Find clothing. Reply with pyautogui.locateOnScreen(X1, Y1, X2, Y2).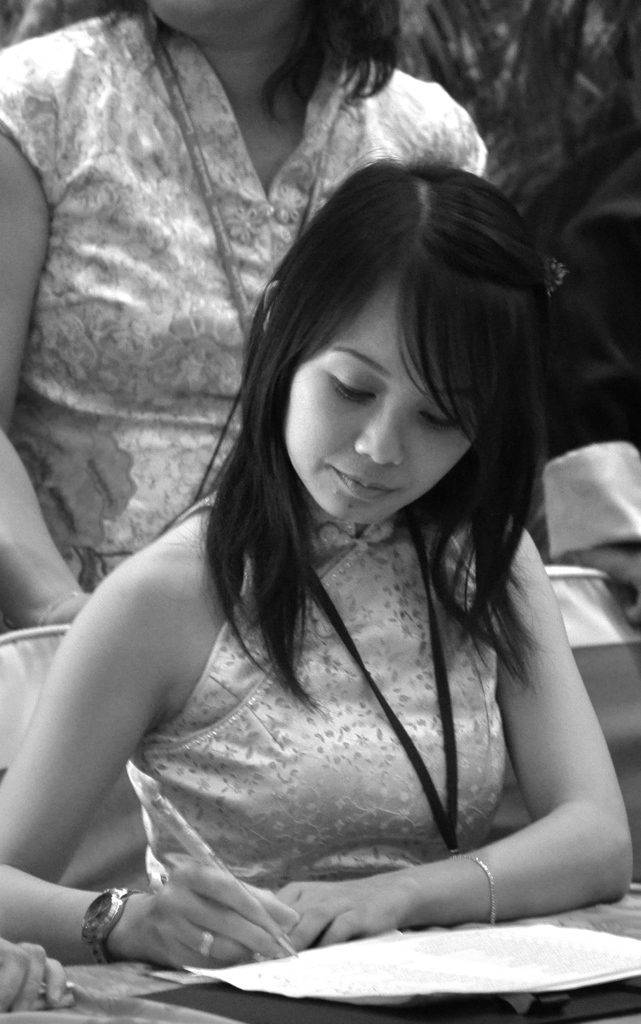
pyautogui.locateOnScreen(0, 4, 491, 596).
